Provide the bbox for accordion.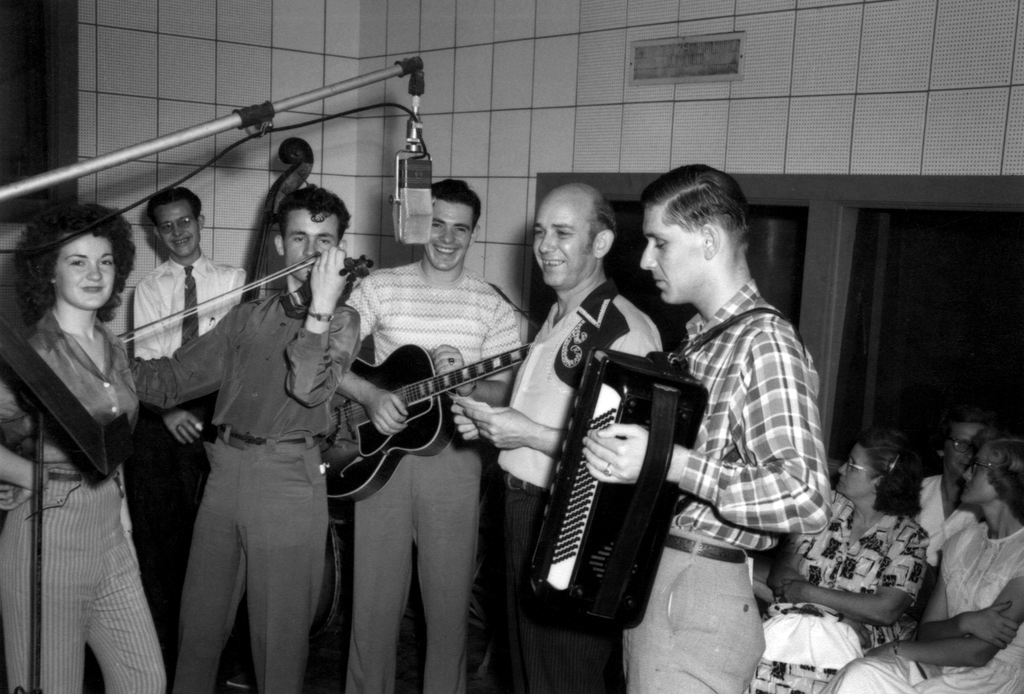
<region>514, 302, 792, 624</region>.
